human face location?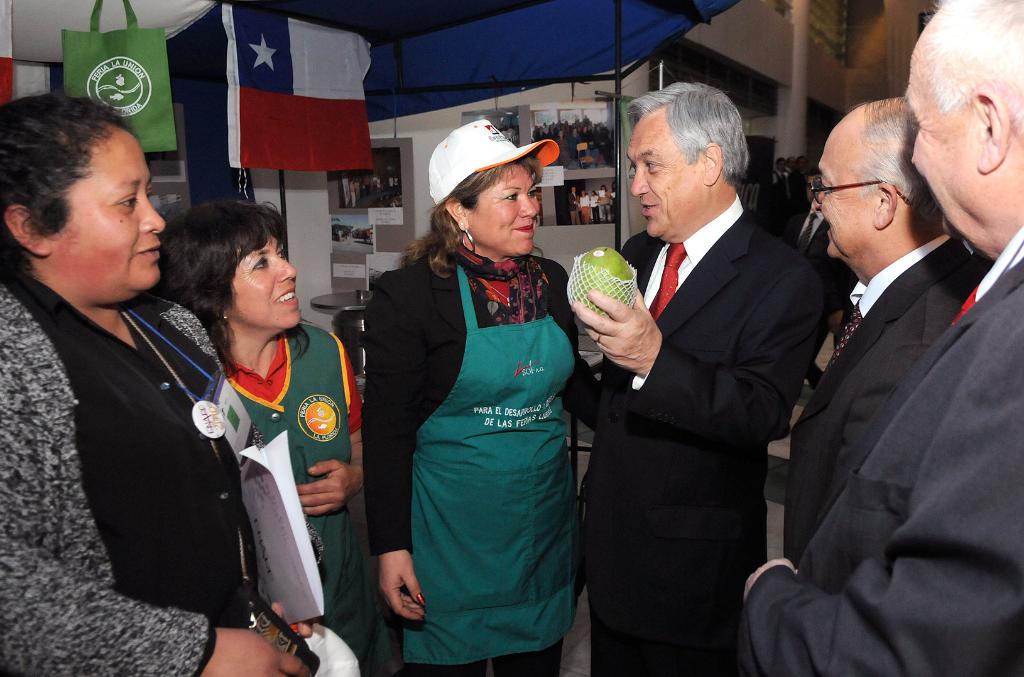
(230, 239, 303, 331)
